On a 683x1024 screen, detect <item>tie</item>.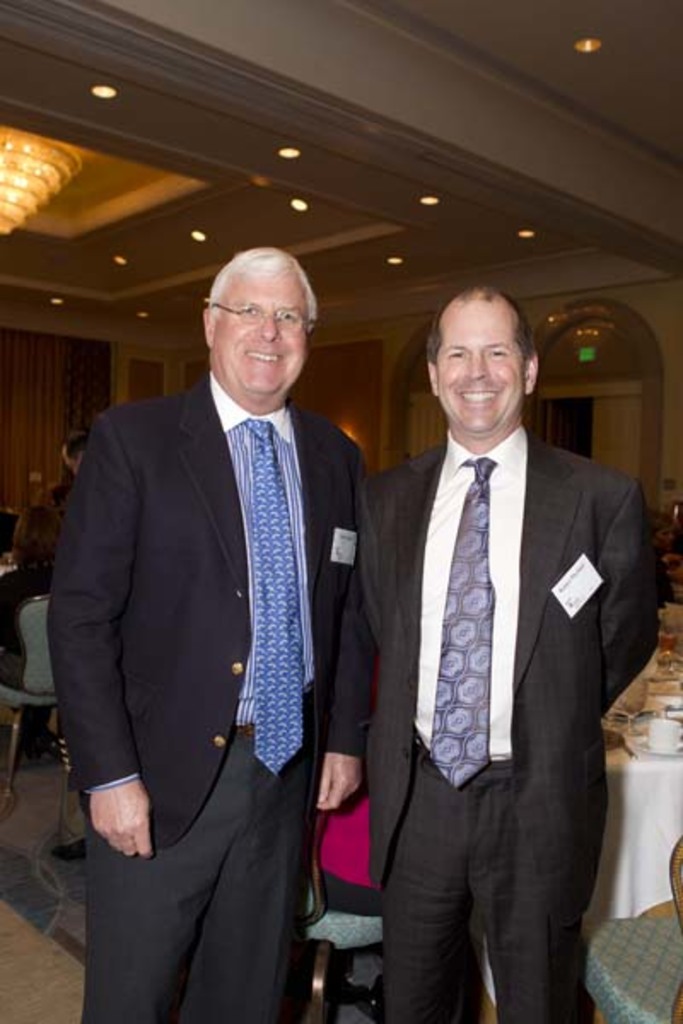
430, 449, 497, 794.
